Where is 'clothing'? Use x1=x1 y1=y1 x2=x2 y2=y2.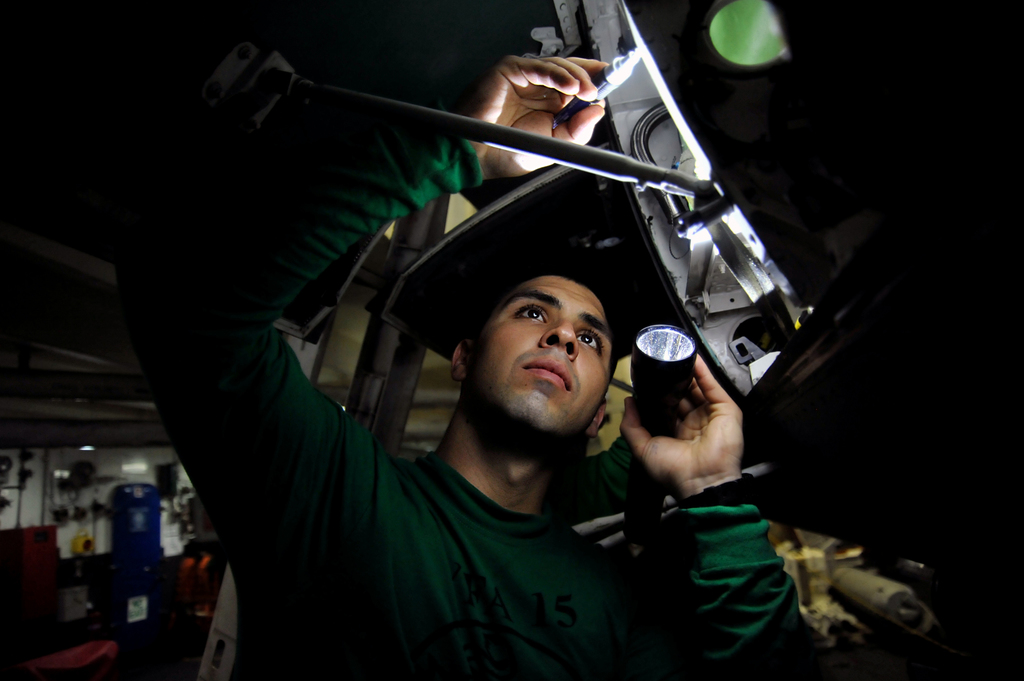
x1=205 y1=60 x2=806 y2=680.
